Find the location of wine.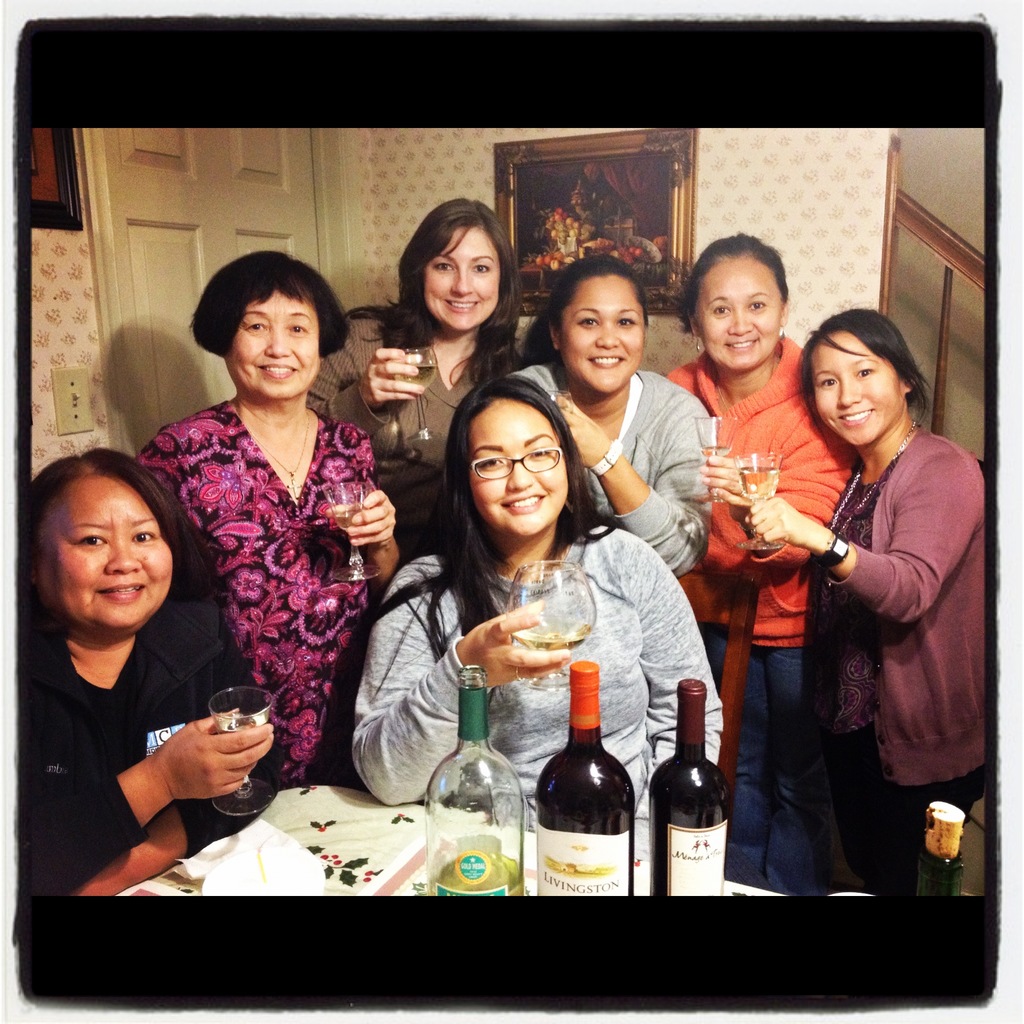
Location: crop(424, 847, 522, 896).
